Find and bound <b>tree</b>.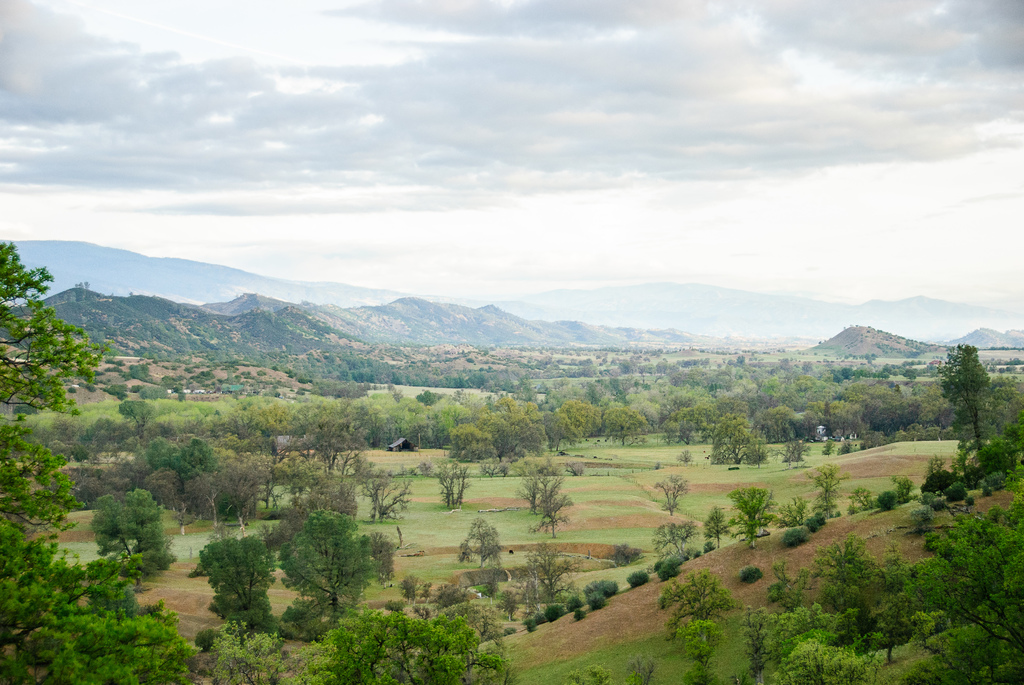
Bound: region(518, 411, 557, 458).
